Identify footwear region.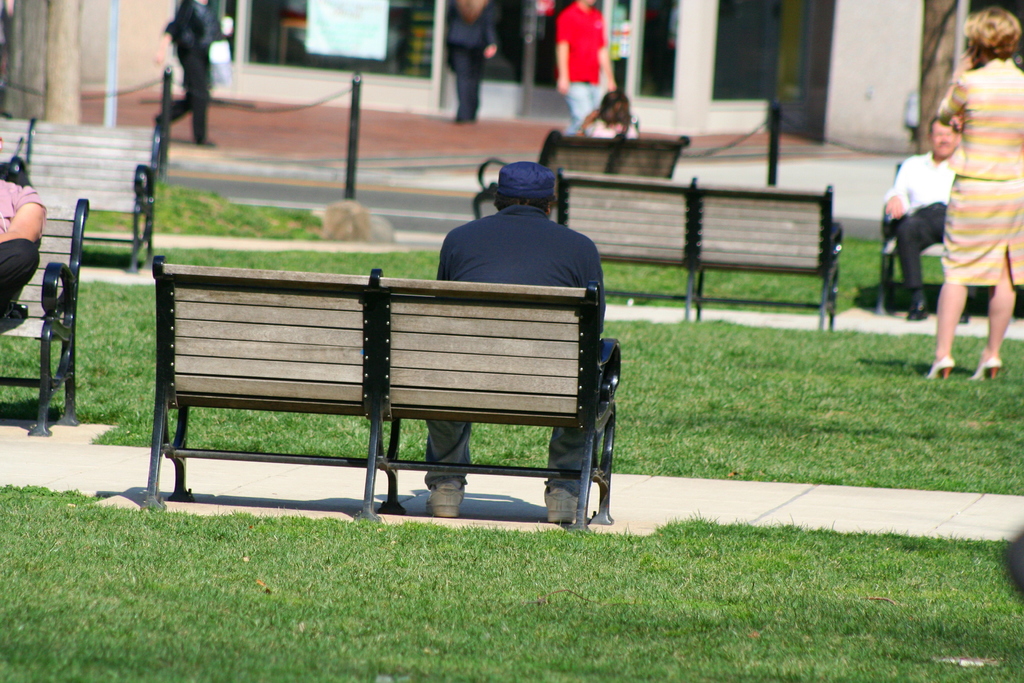
Region: bbox=(545, 487, 587, 532).
